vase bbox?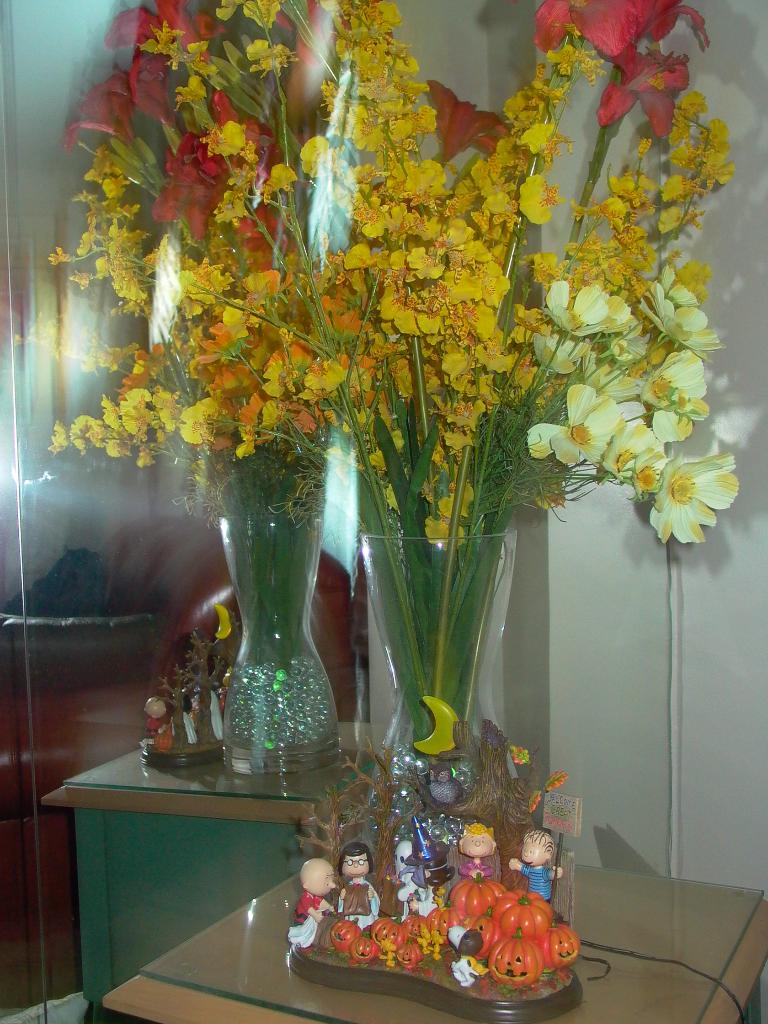
<bbox>220, 512, 346, 785</bbox>
